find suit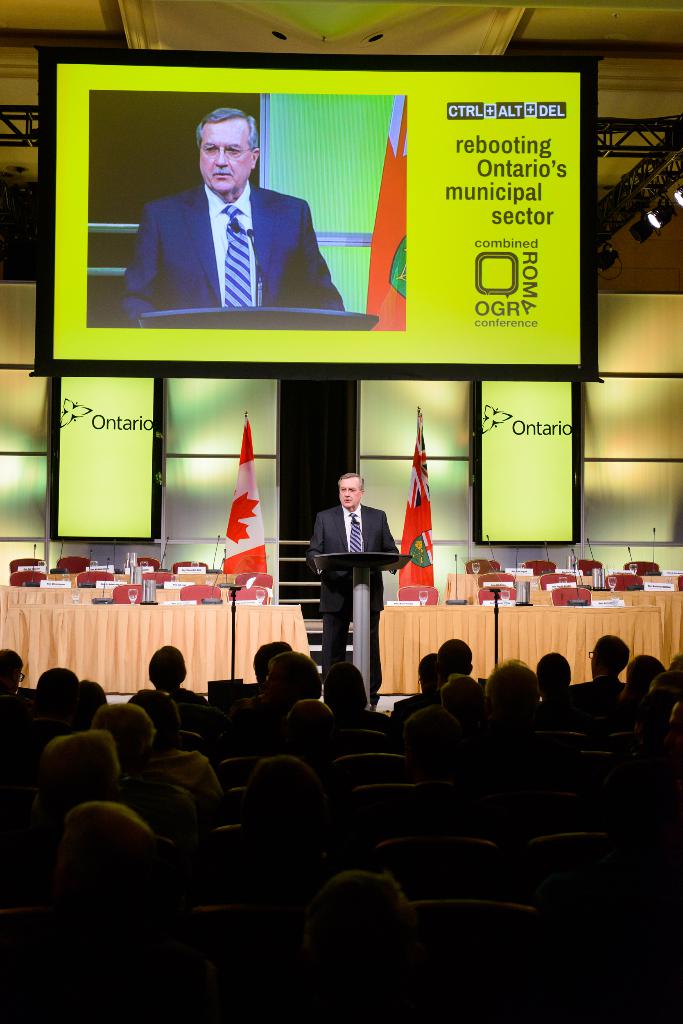
(x1=305, y1=504, x2=403, y2=705)
